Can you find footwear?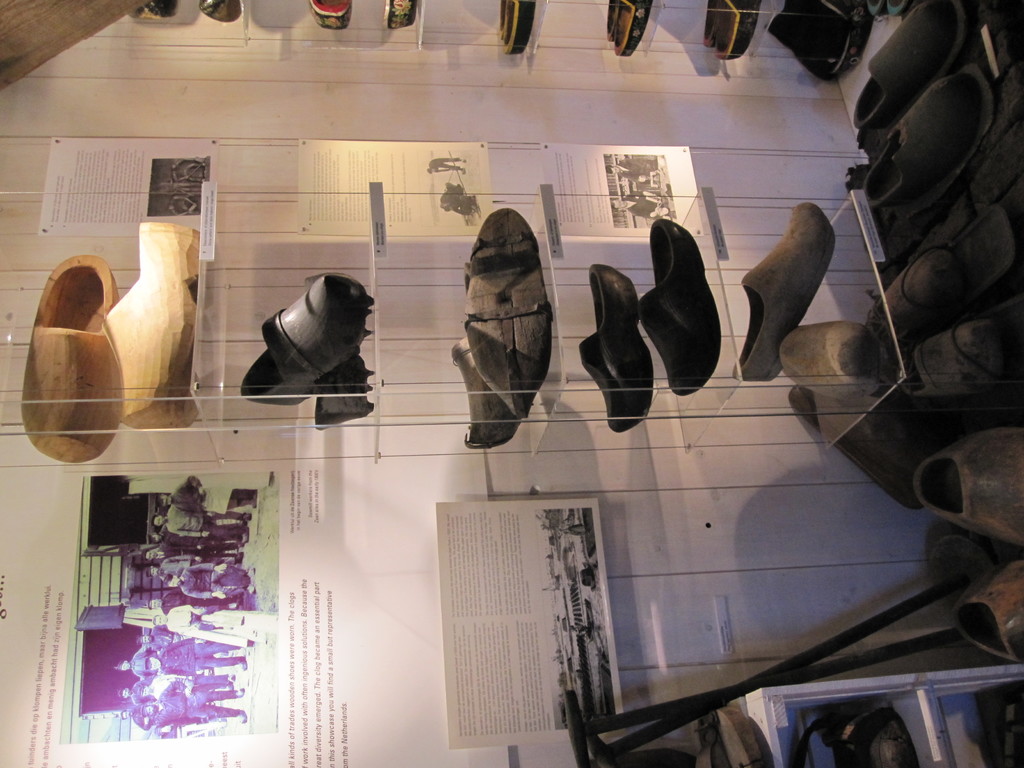
Yes, bounding box: <region>120, 218, 211, 431</region>.
